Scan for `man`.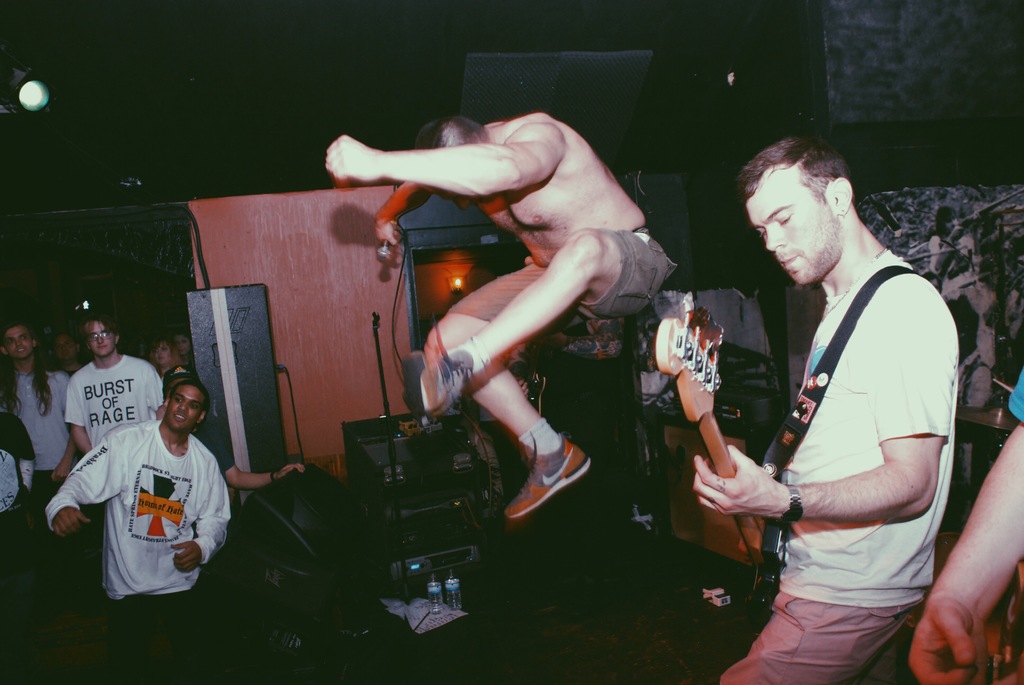
Scan result: bbox(3, 315, 71, 509).
